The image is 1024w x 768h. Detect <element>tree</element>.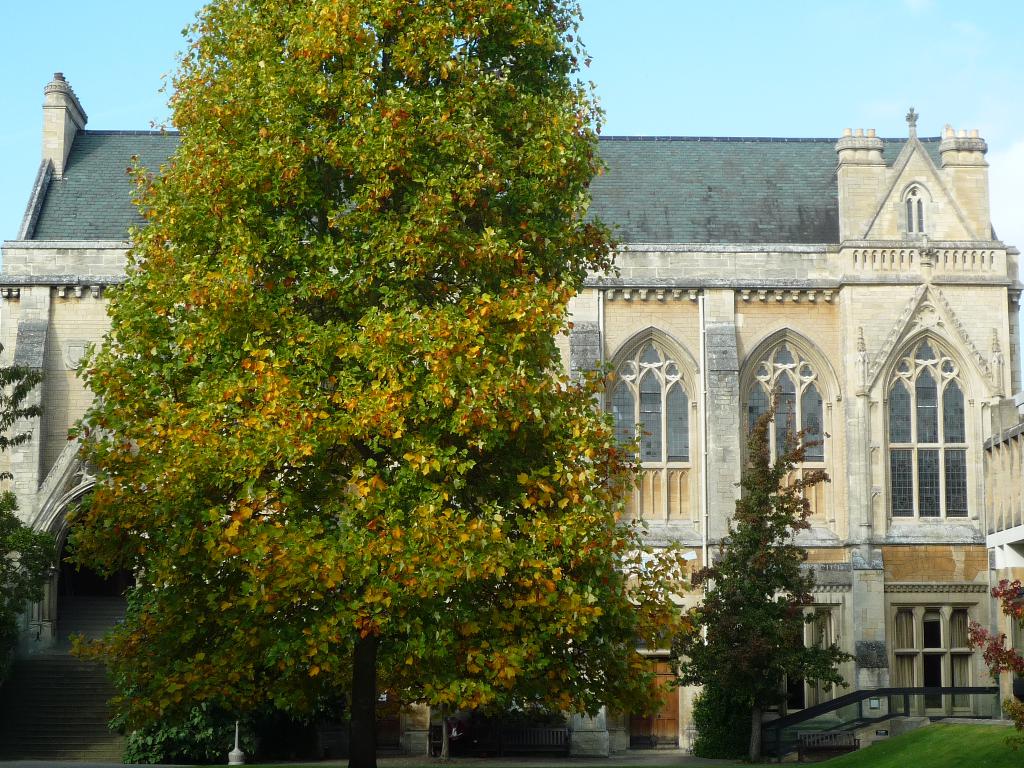
Detection: [left=0, top=340, right=76, bottom=668].
